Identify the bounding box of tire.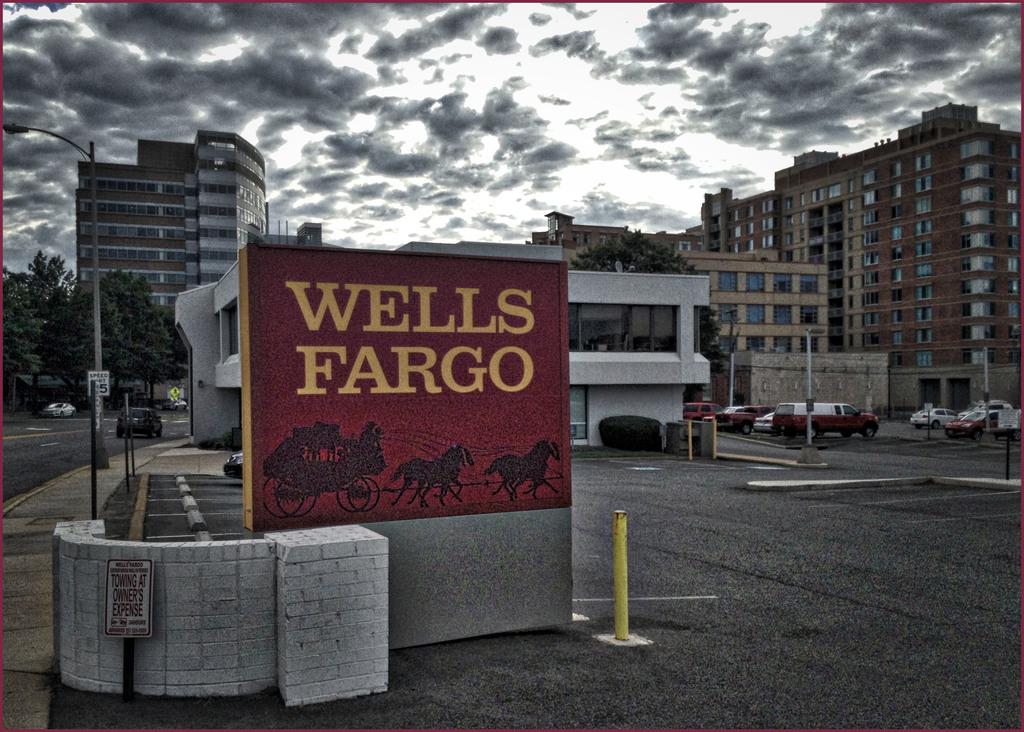
(x1=40, y1=414, x2=44, y2=418).
